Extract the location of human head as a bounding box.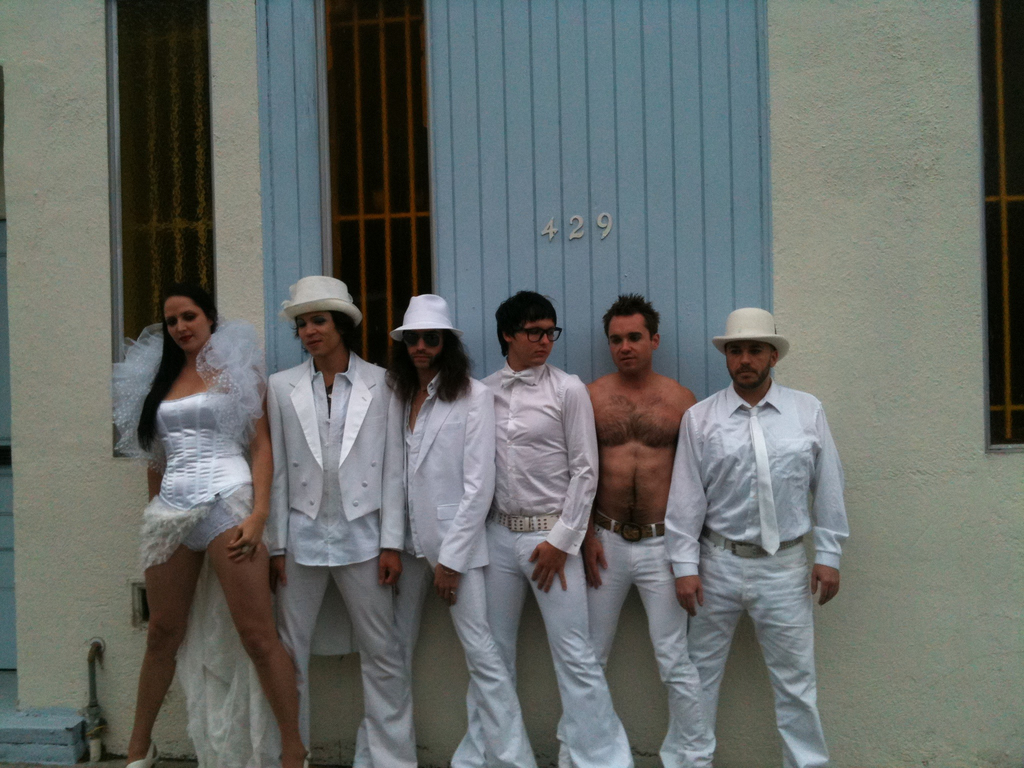
[488,285,561,369].
